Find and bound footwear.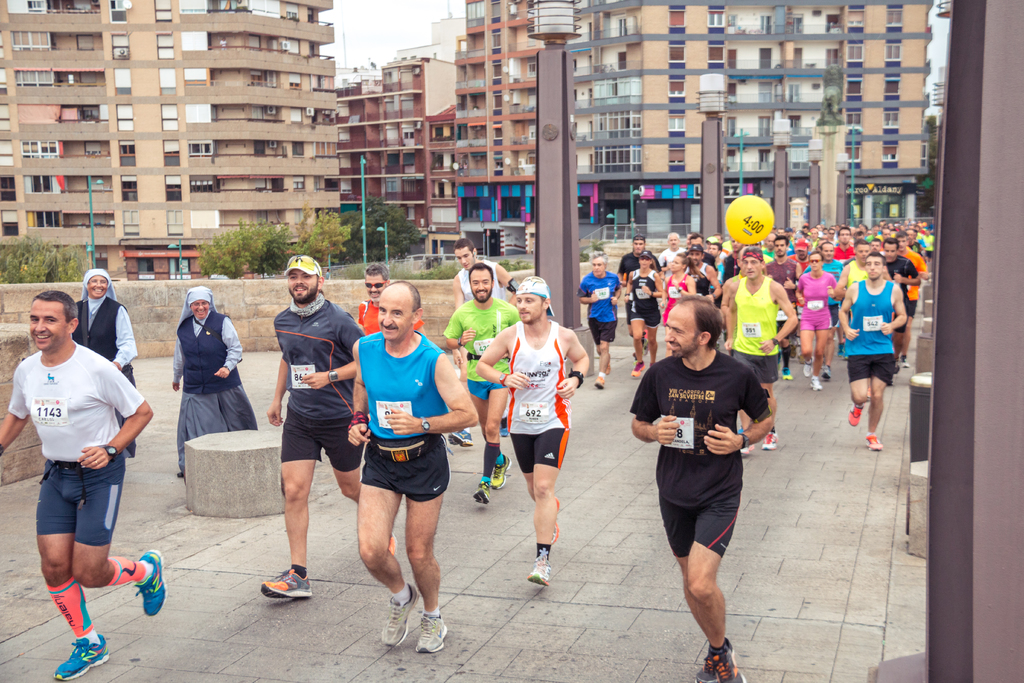
Bound: x1=595, y1=372, x2=610, y2=387.
